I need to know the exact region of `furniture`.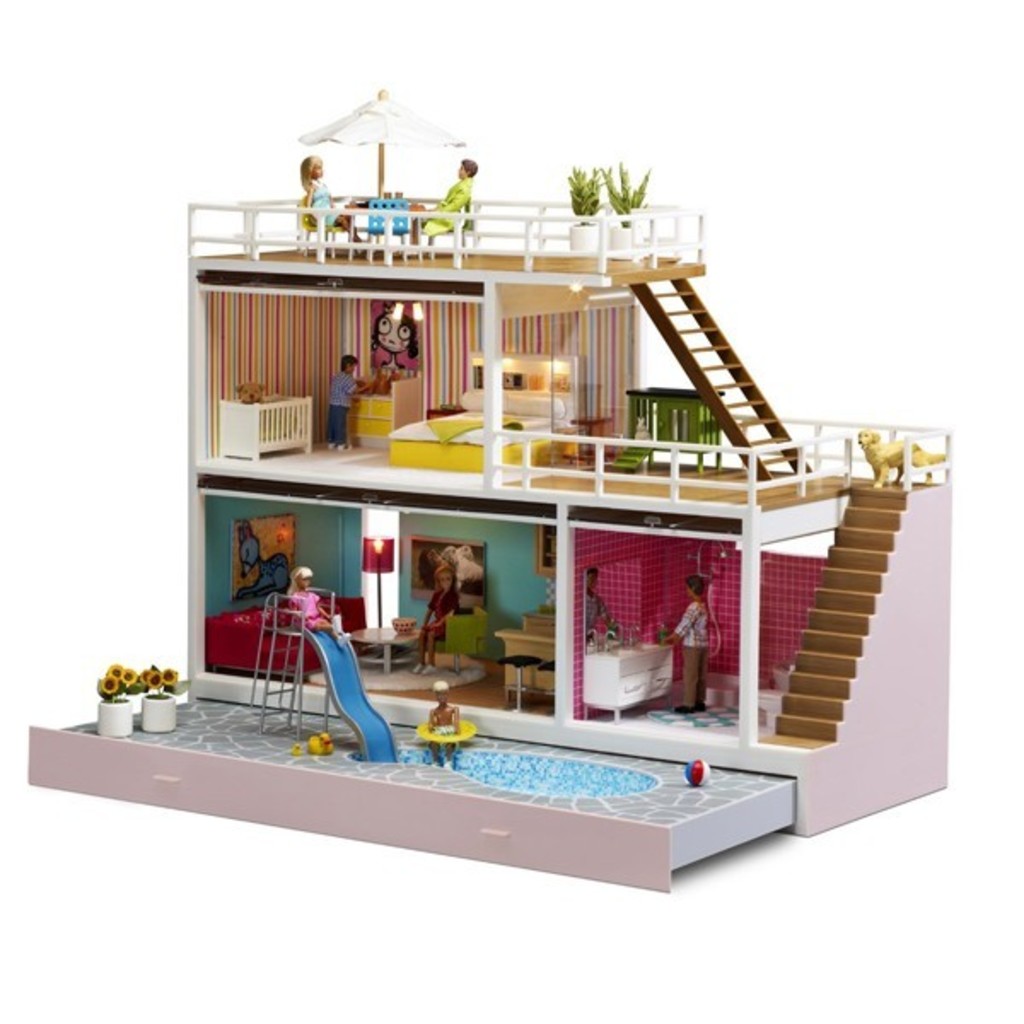
Region: bbox(389, 352, 579, 459).
